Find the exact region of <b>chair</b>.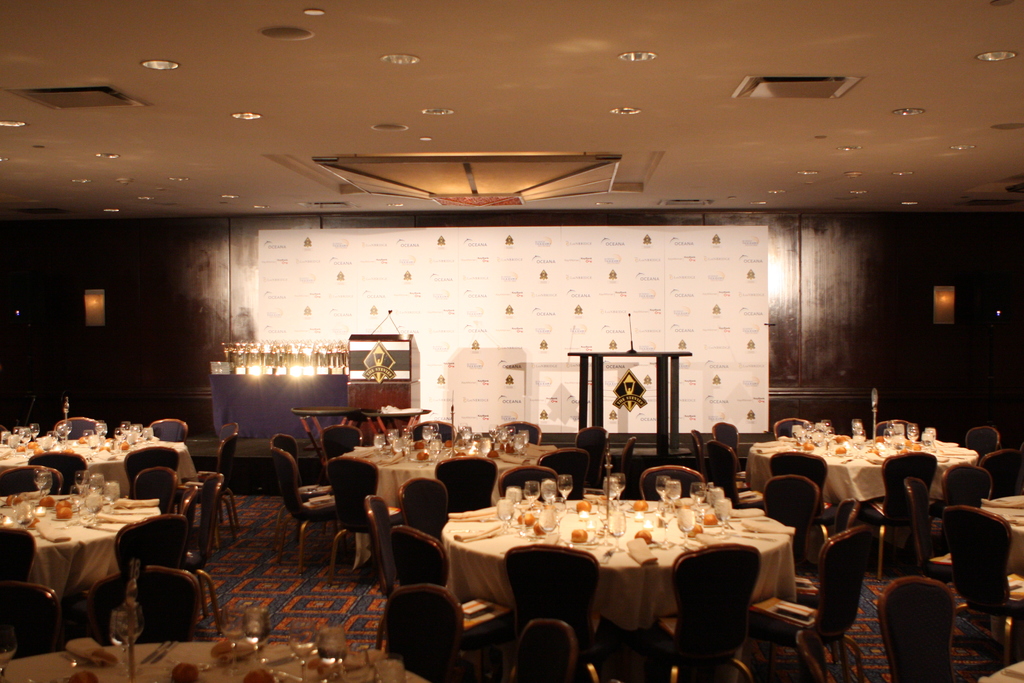
Exact region: rect(386, 524, 512, 682).
